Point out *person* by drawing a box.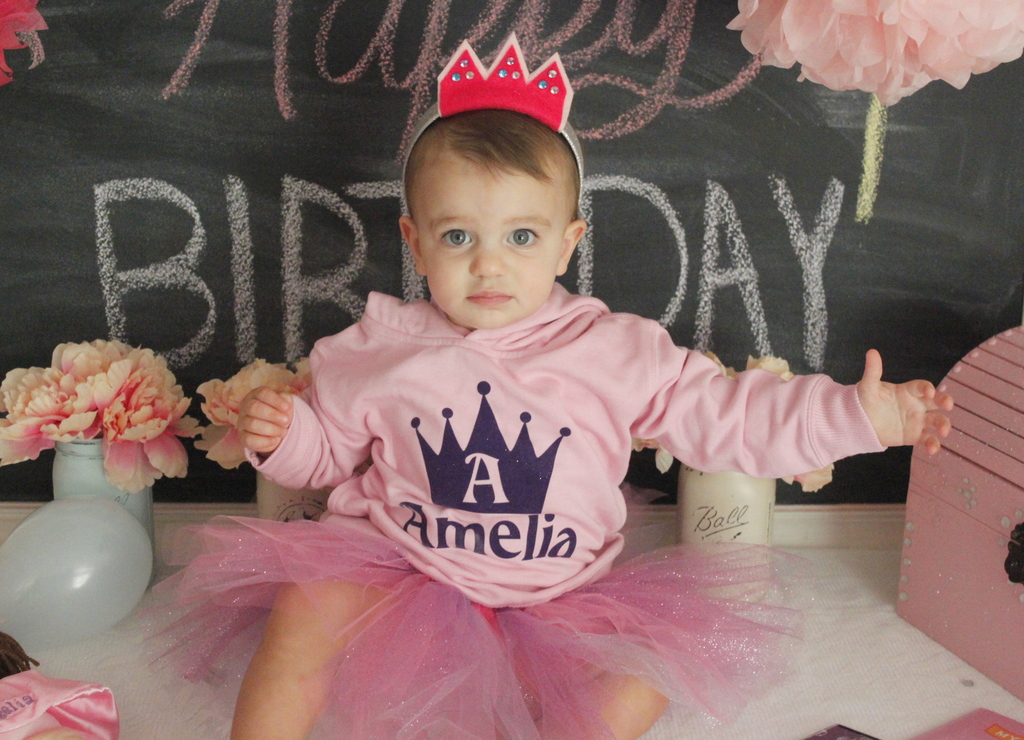
crop(145, 31, 950, 739).
